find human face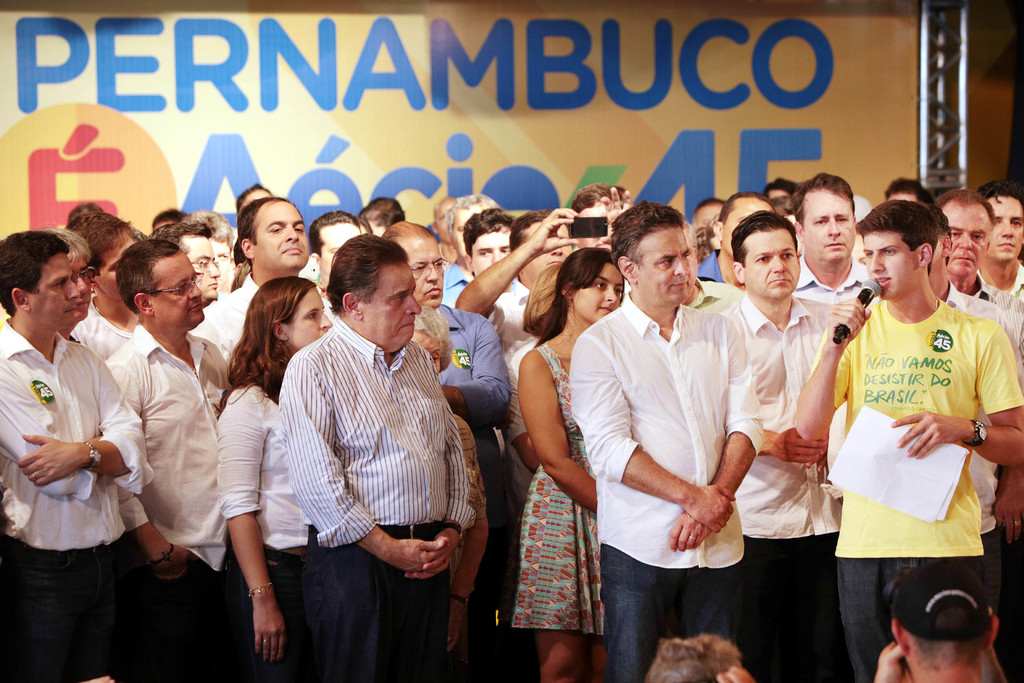
(371, 256, 423, 345)
